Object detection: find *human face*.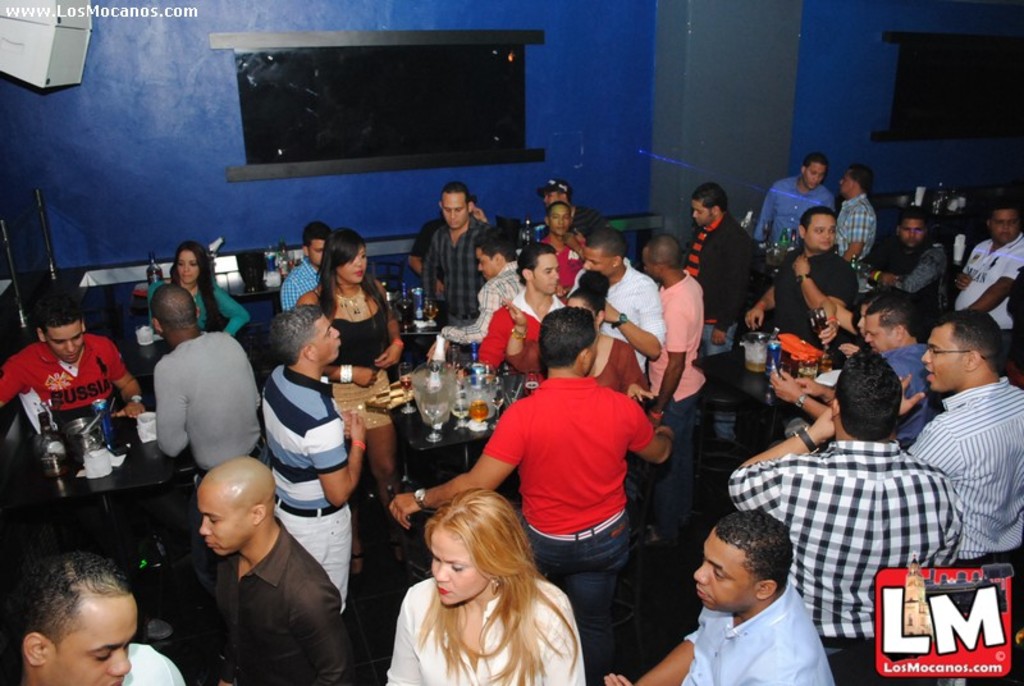
<box>581,247,612,276</box>.
